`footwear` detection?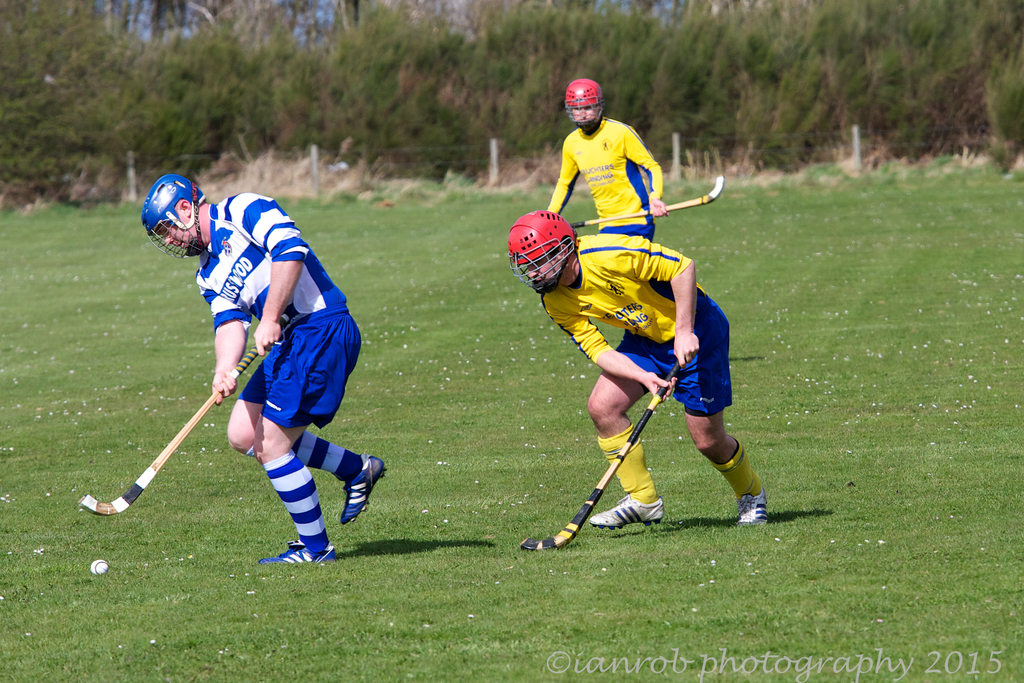
{"left": 586, "top": 497, "right": 667, "bottom": 524}
